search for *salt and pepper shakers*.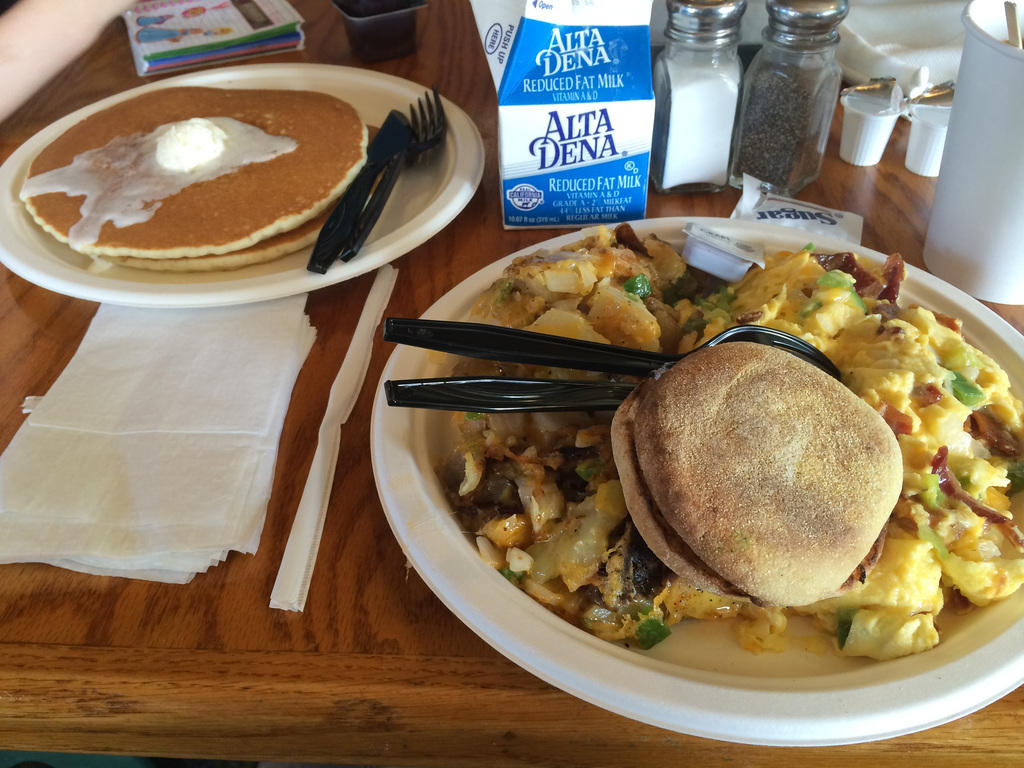
Found at pyautogui.locateOnScreen(659, 6, 774, 215).
